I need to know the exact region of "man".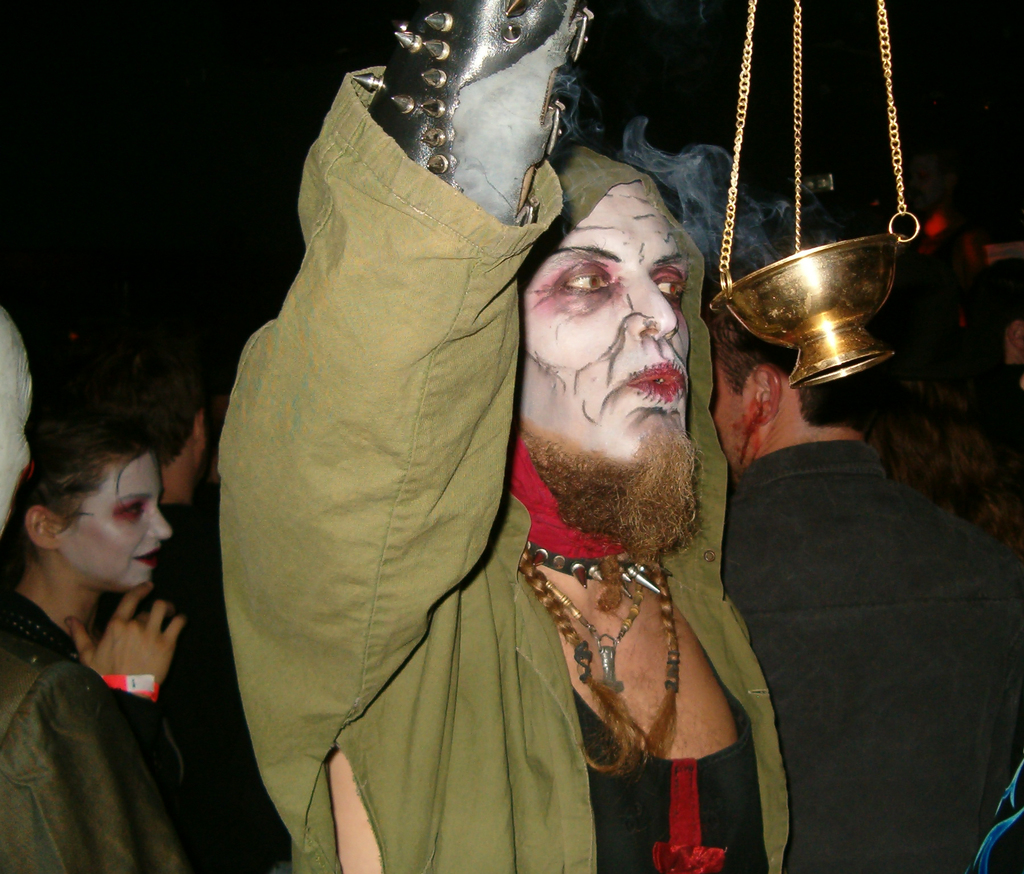
Region: Rect(78, 335, 291, 873).
